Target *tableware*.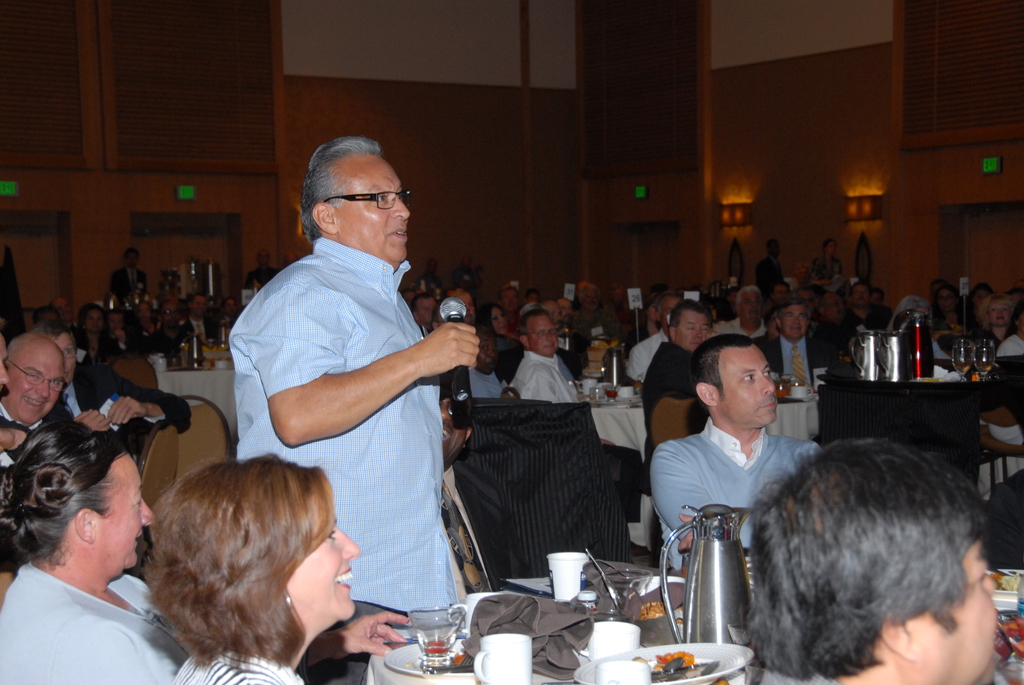
Target region: [left=573, top=377, right=643, bottom=410].
